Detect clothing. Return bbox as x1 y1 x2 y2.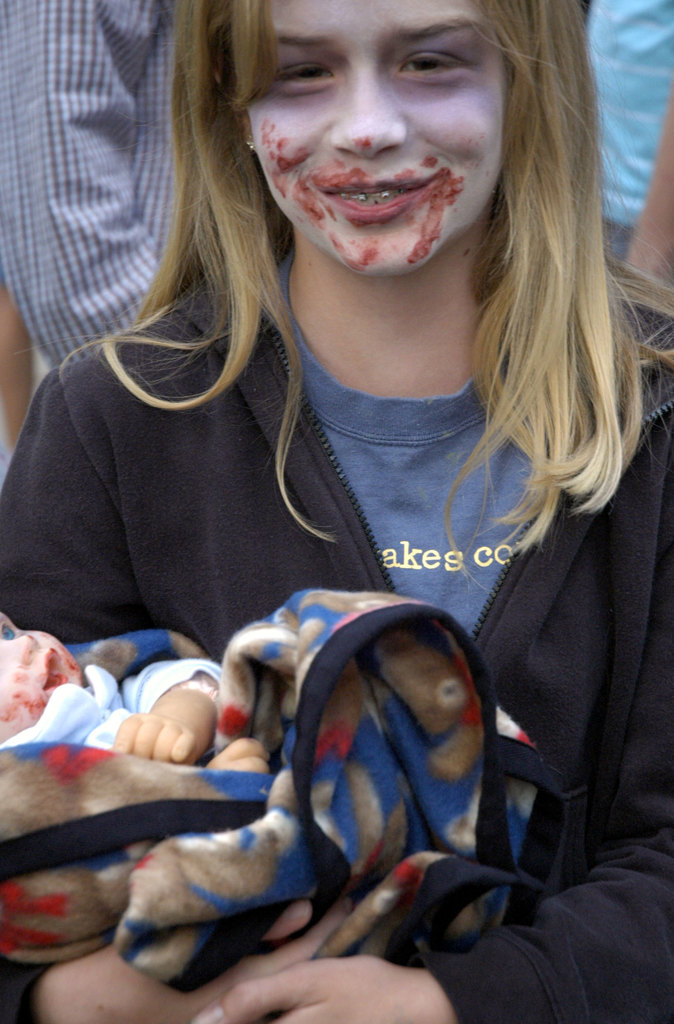
44 252 639 1009.
